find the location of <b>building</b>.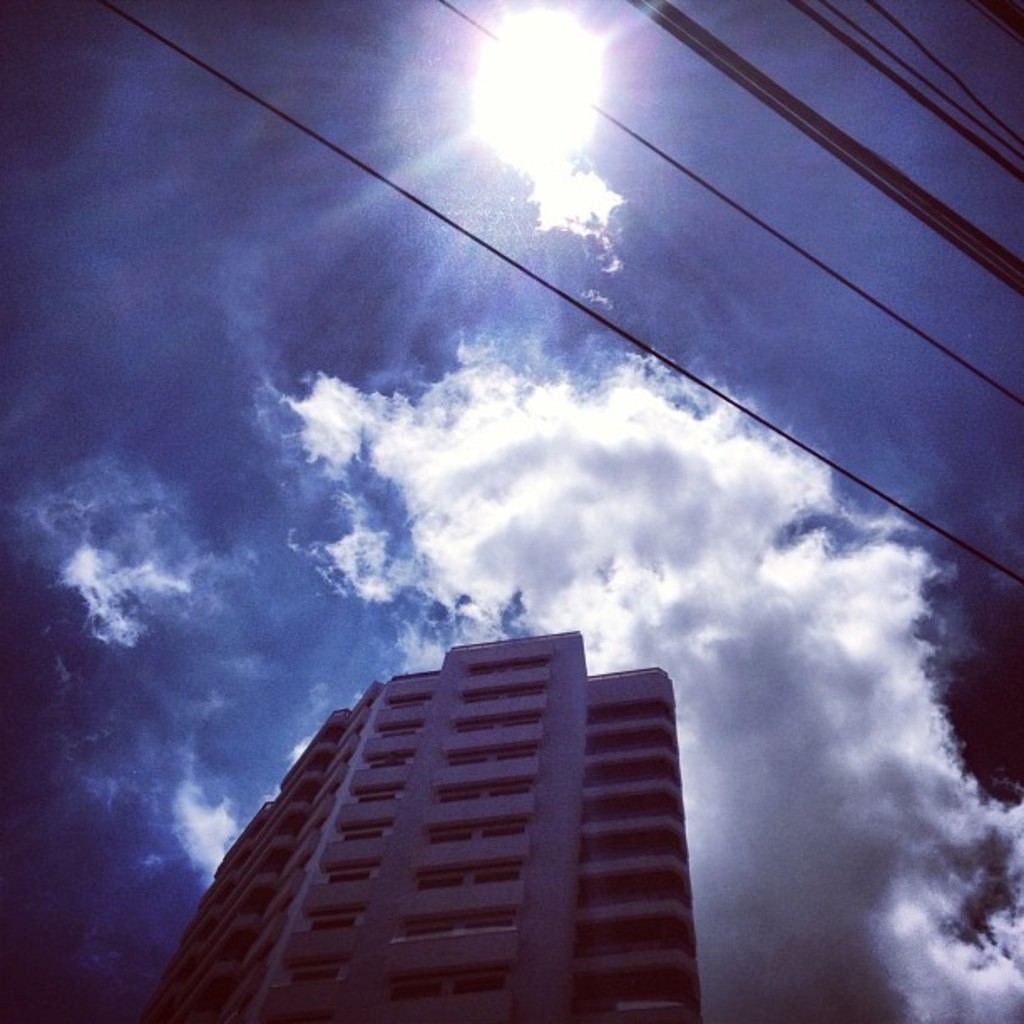
Location: <bbox>146, 626, 724, 1021</bbox>.
